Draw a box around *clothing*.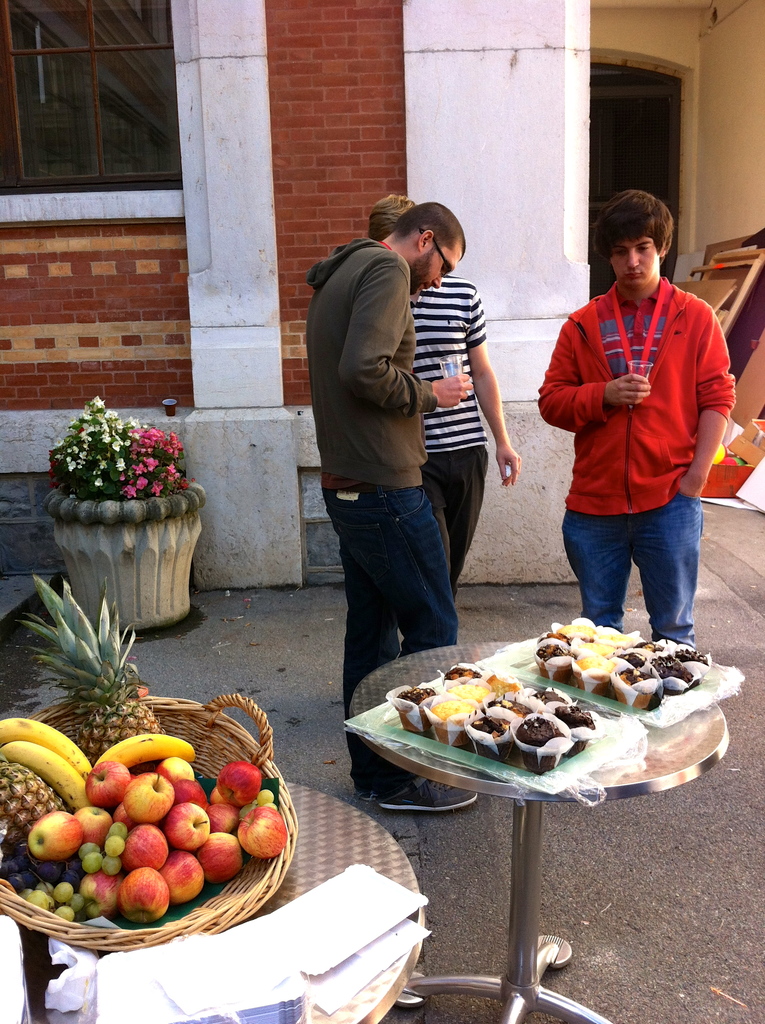
BBox(412, 275, 488, 574).
